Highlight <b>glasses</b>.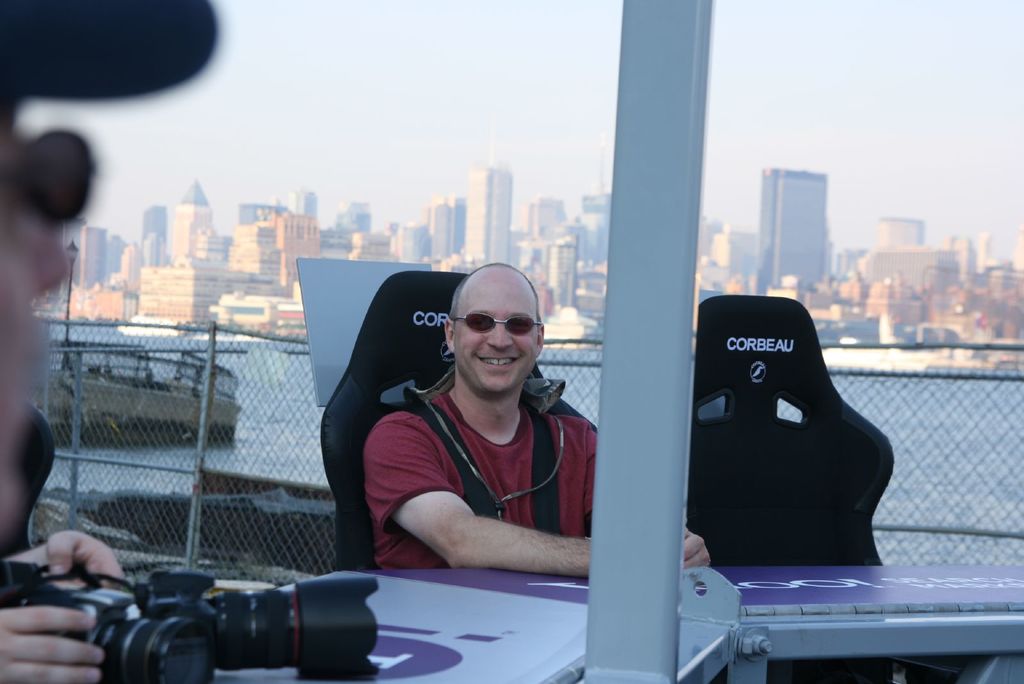
Highlighted region: l=451, t=309, r=545, b=332.
